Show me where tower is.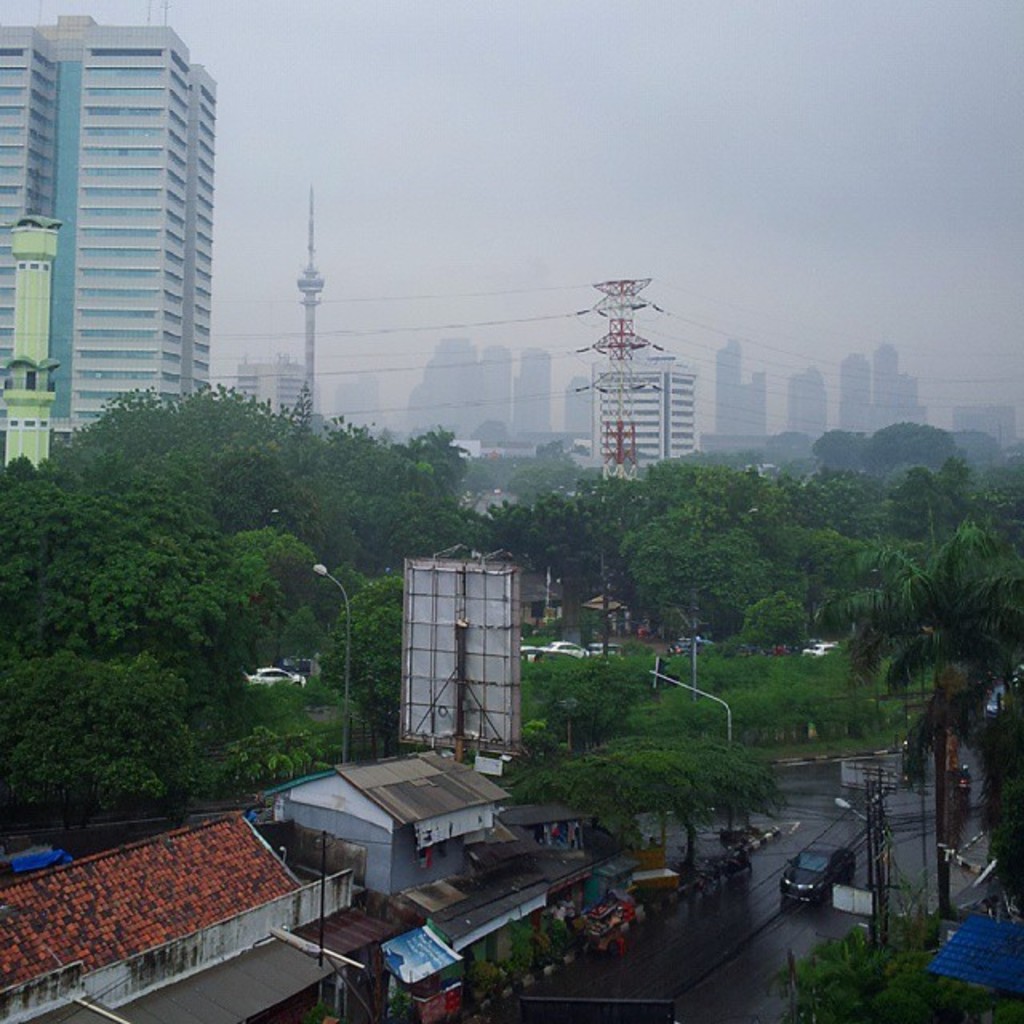
tower is at x1=514, y1=344, x2=555, y2=438.
